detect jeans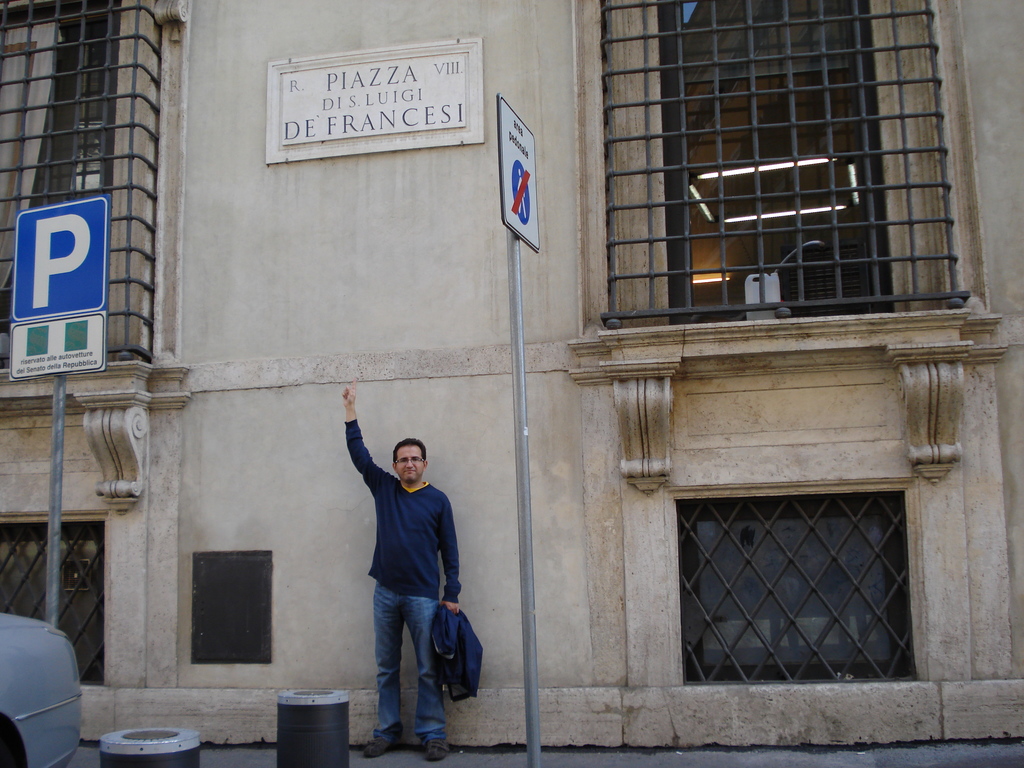
[358,586,452,747]
